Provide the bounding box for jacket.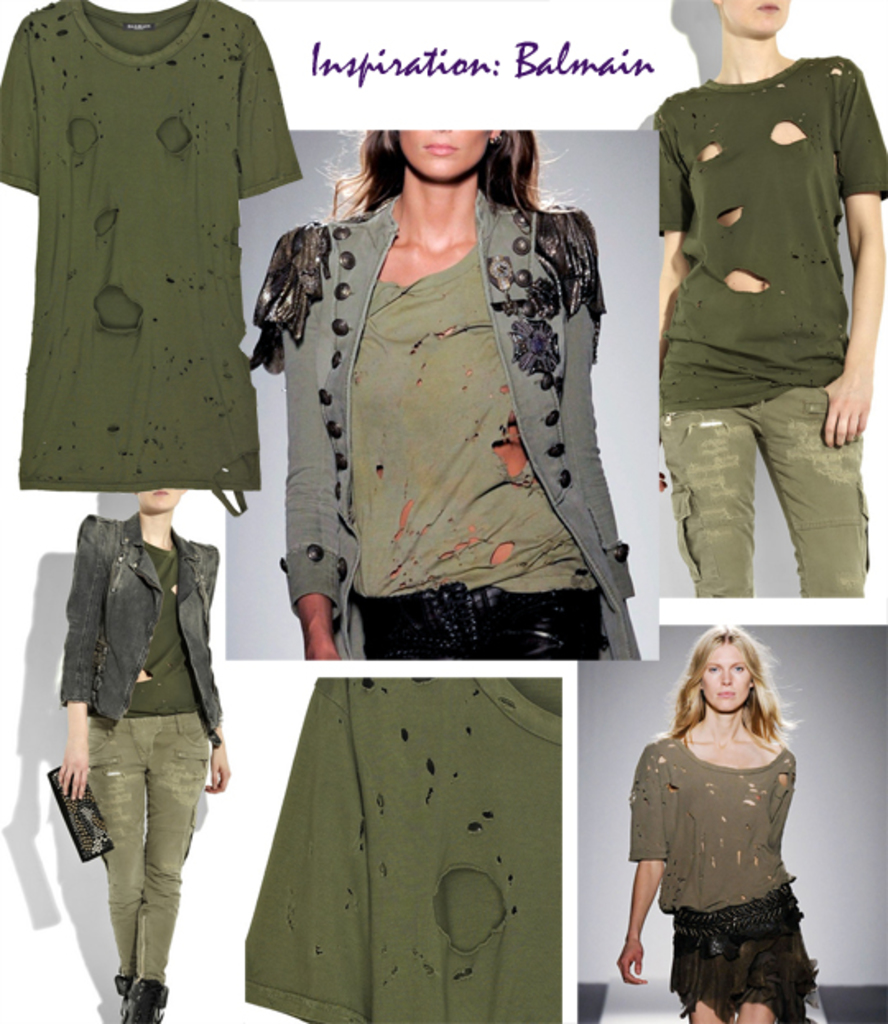
(273, 196, 641, 666).
